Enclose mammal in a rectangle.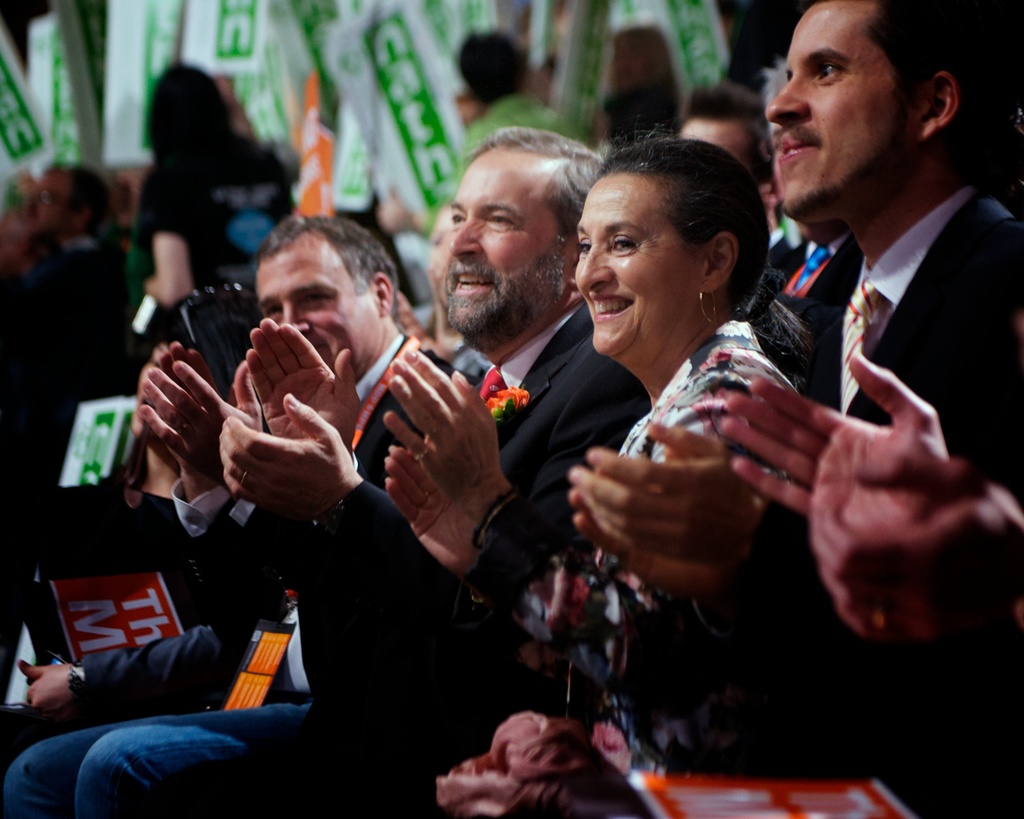
[x1=598, y1=18, x2=679, y2=145].
